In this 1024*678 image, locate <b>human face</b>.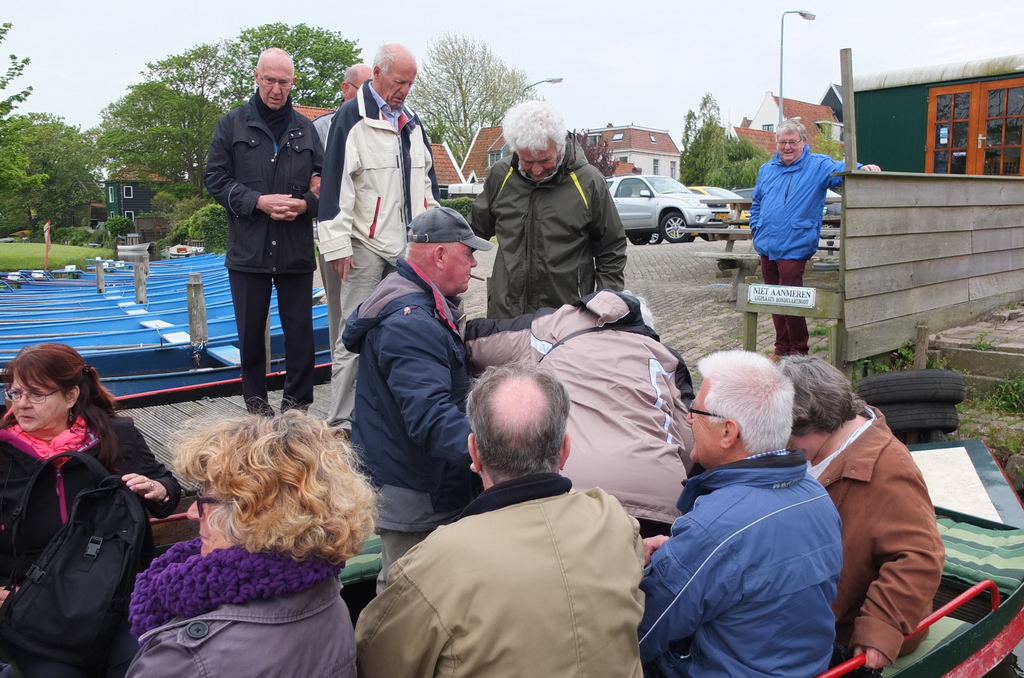
Bounding box: 691 378 721 467.
